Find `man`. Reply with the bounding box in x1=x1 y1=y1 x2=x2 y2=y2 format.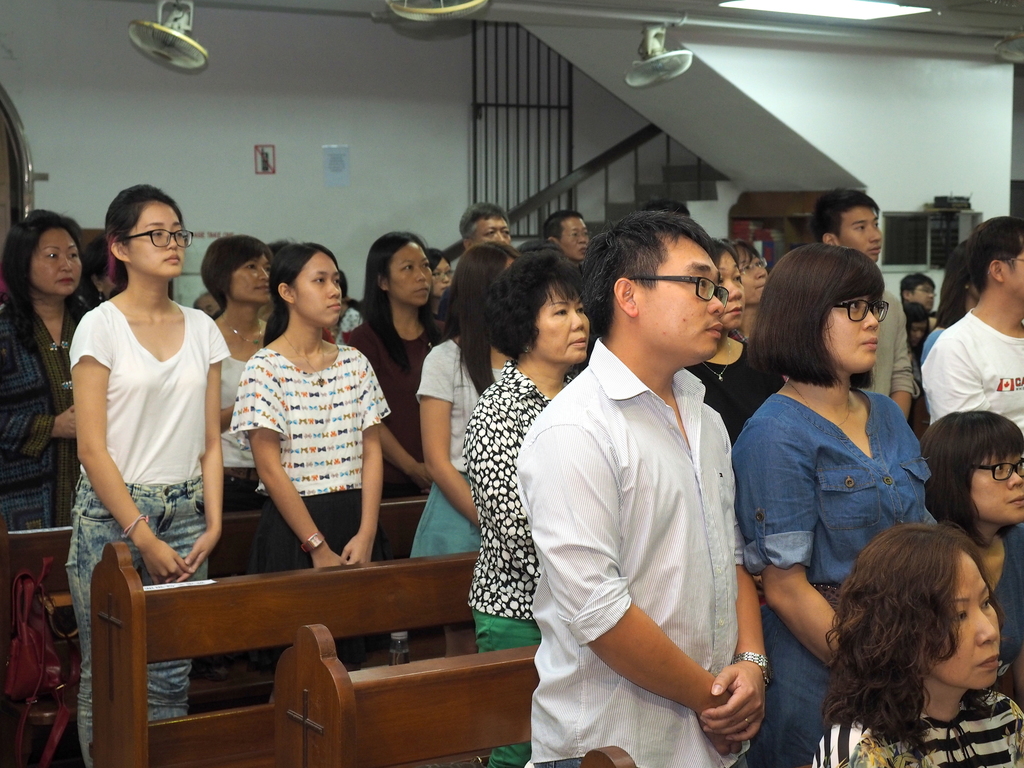
x1=435 y1=197 x2=514 y2=328.
